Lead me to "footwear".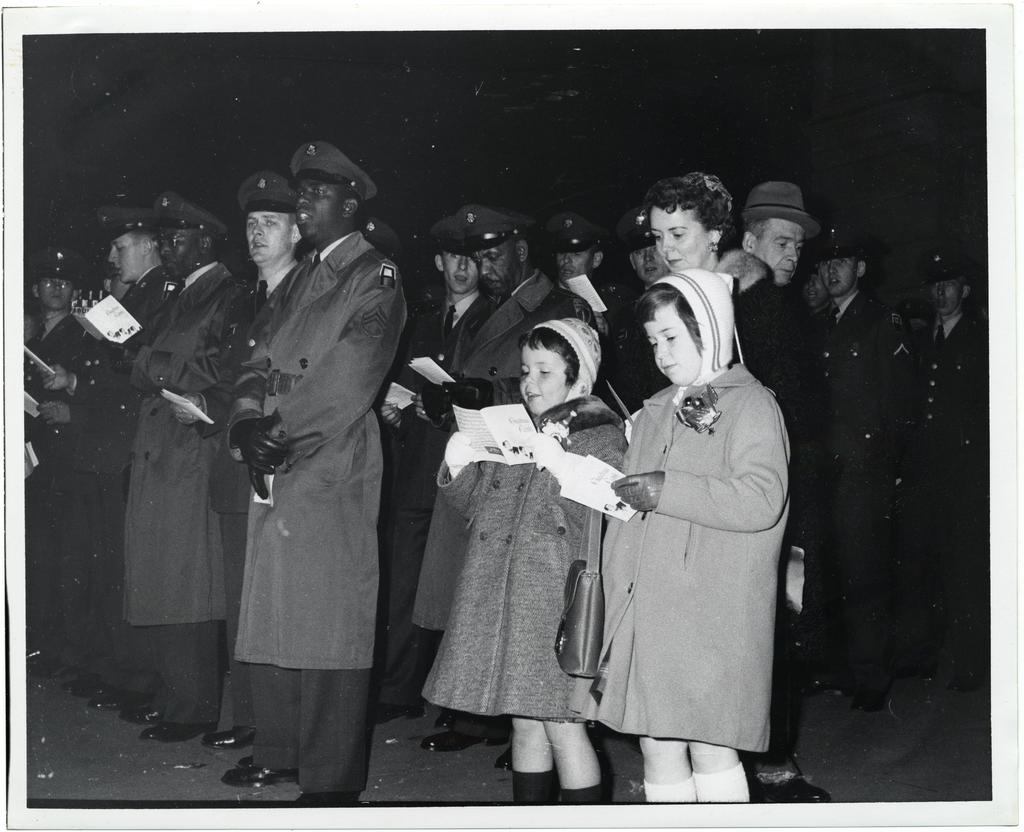
Lead to 66,667,103,696.
